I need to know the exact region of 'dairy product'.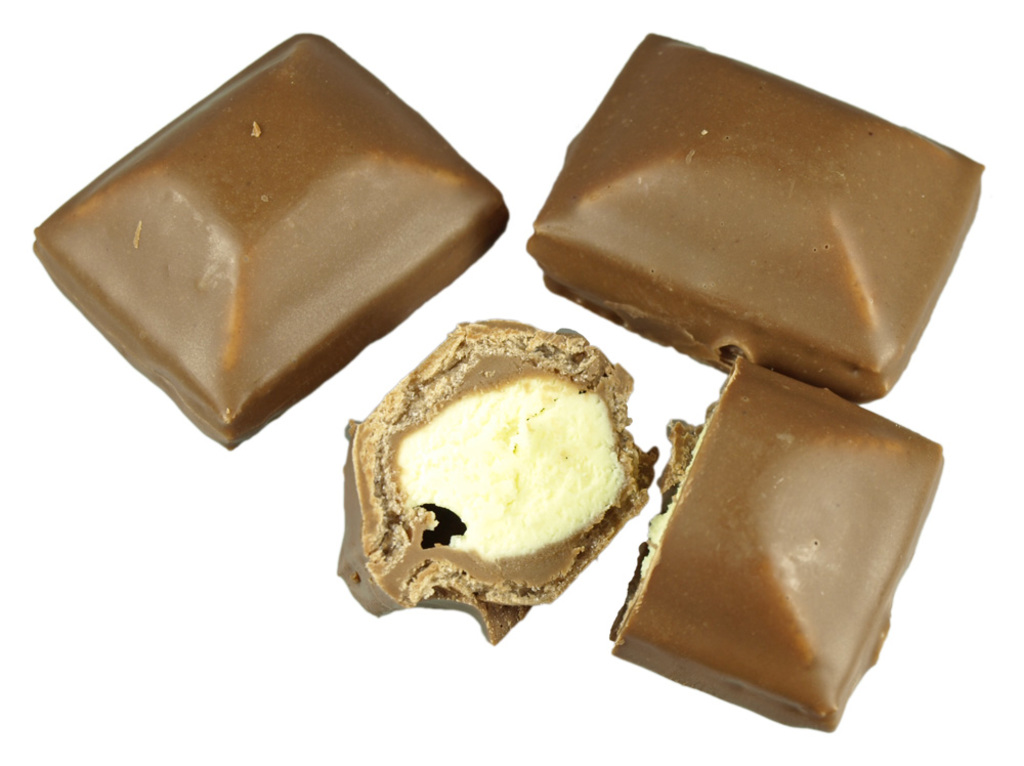
Region: x1=554 y1=35 x2=989 y2=395.
